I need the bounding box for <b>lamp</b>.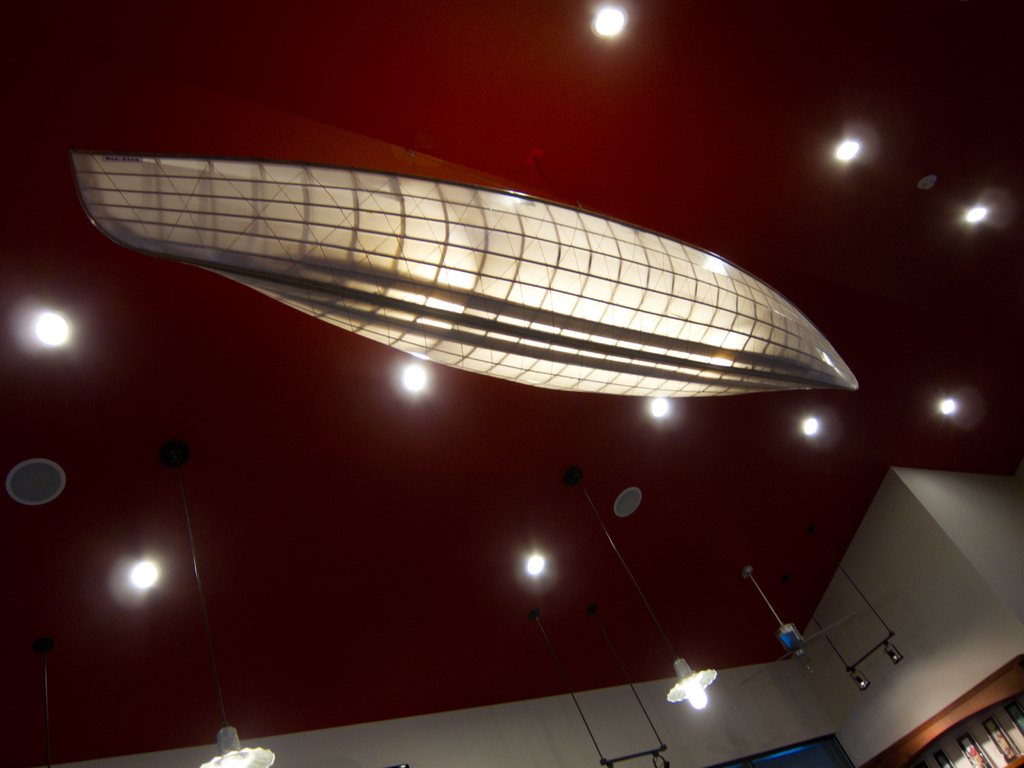
Here it is: BBox(34, 643, 54, 767).
